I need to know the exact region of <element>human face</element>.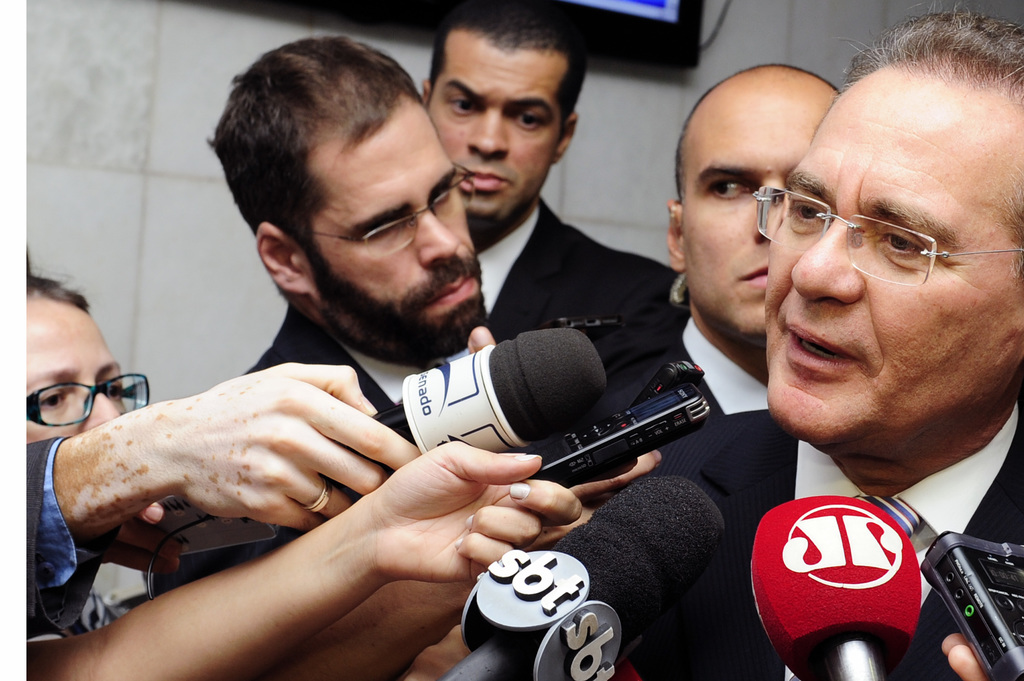
Region: [left=758, top=67, right=1021, bottom=452].
